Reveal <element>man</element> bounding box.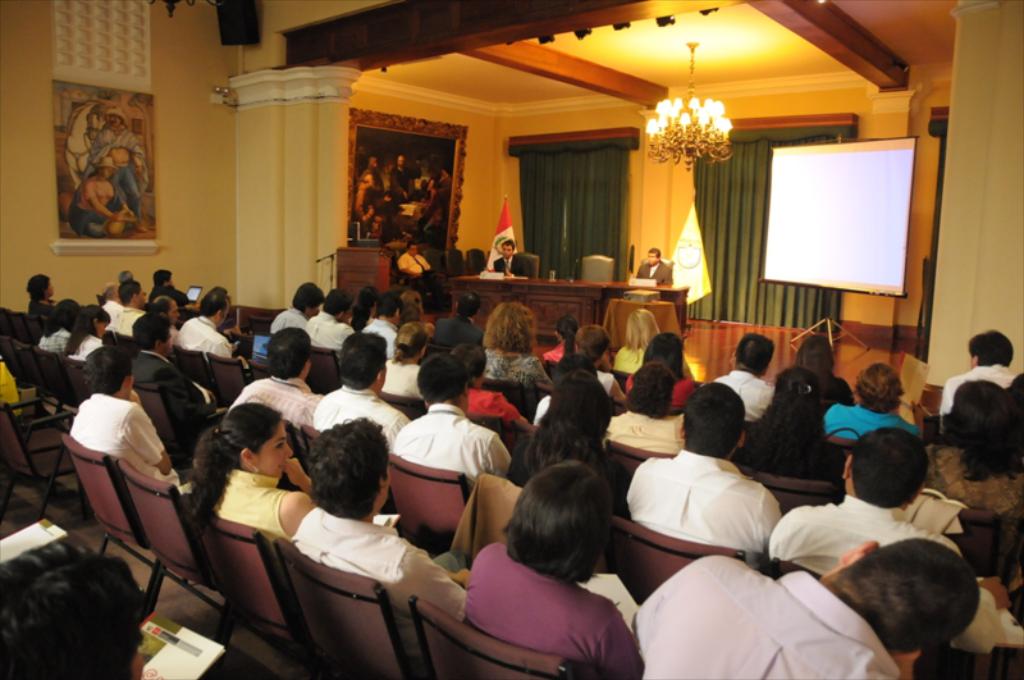
Revealed: {"x1": 230, "y1": 320, "x2": 326, "y2": 438}.
